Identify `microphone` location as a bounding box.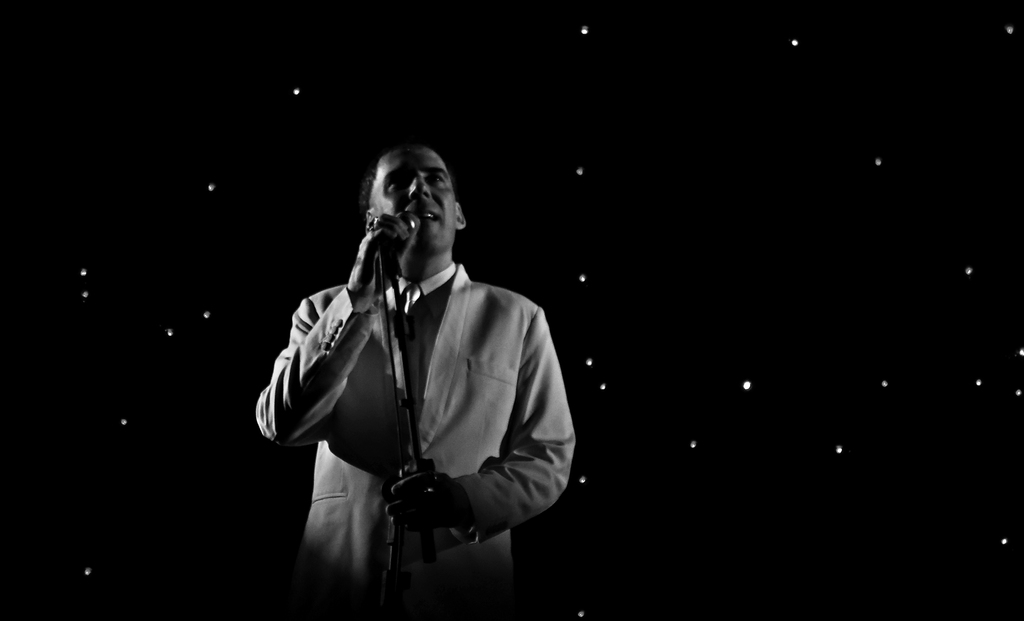
locate(397, 209, 419, 233).
